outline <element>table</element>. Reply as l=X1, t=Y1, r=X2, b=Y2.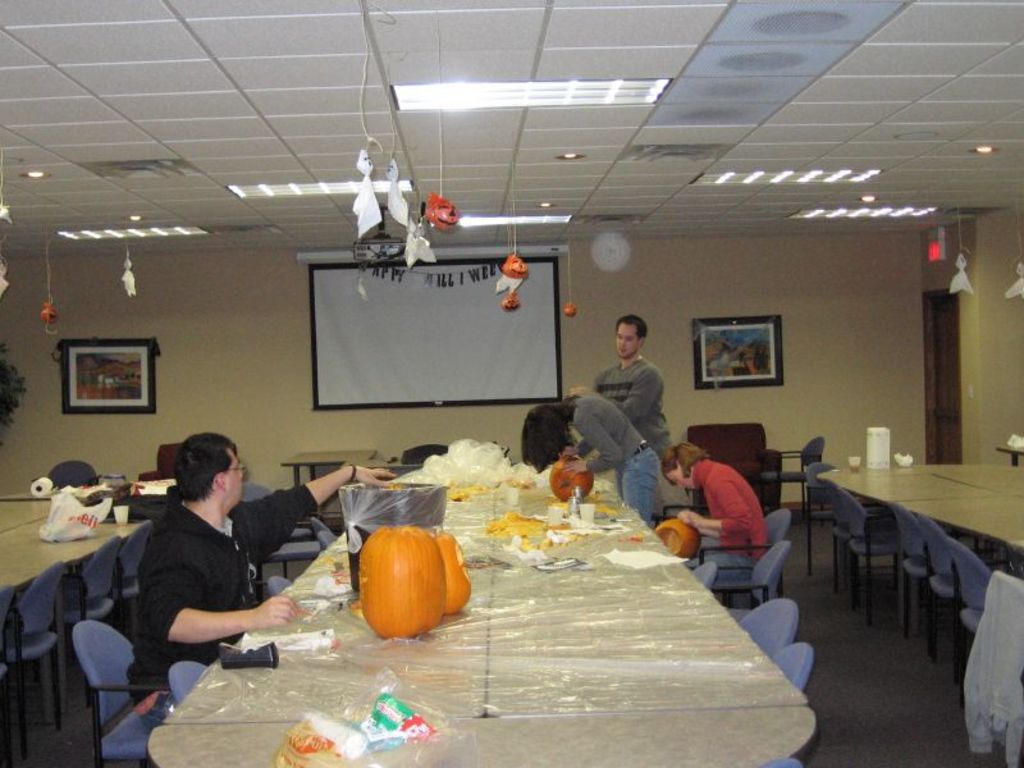
l=820, t=462, r=1023, b=552.
